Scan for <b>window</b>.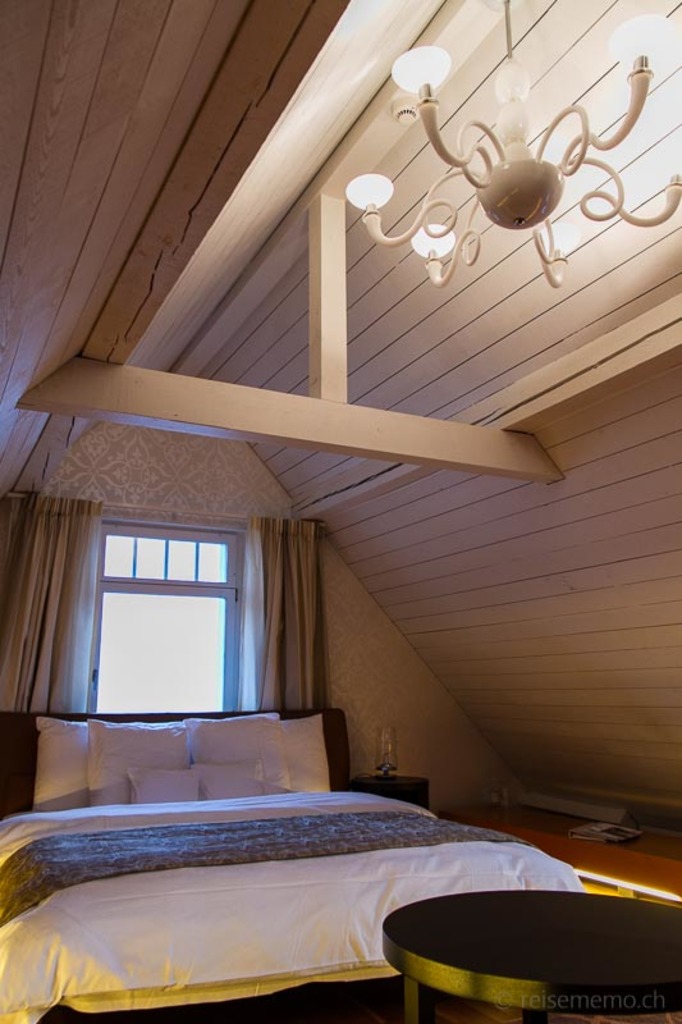
Scan result: <box>77,498,266,714</box>.
